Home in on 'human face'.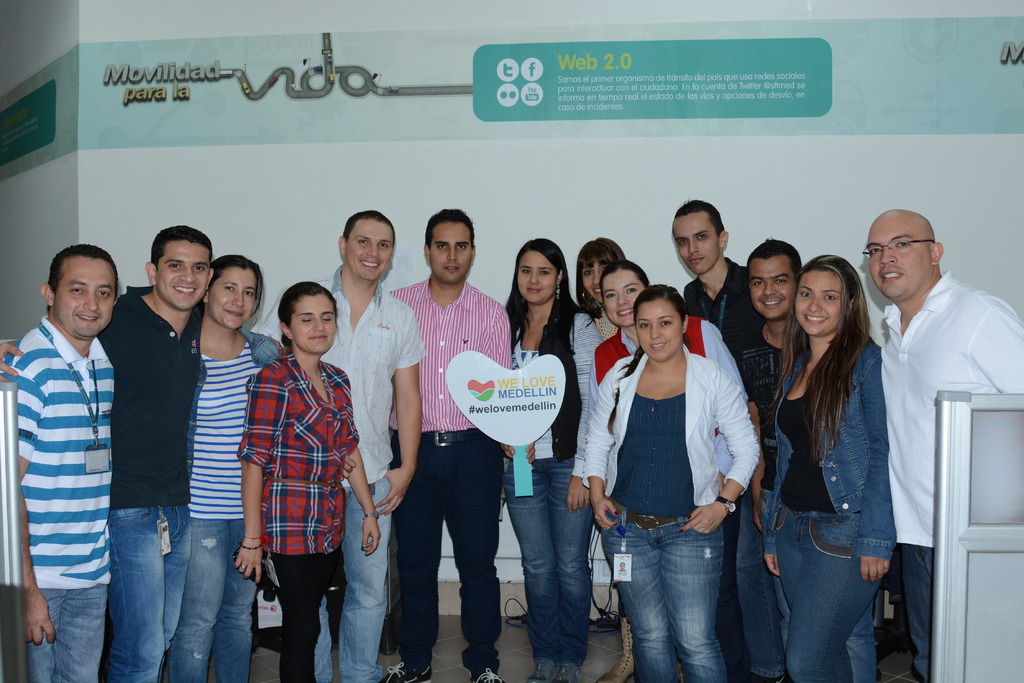
Homed in at 788:269:853:340.
